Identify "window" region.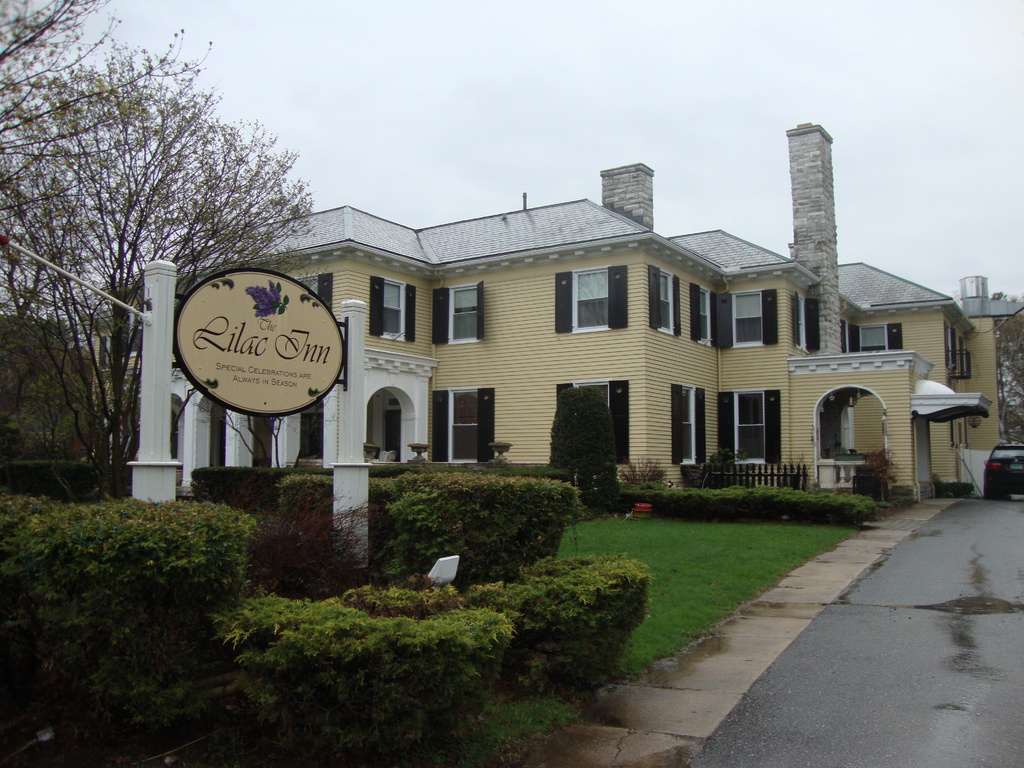
Region: box=[941, 323, 969, 378].
